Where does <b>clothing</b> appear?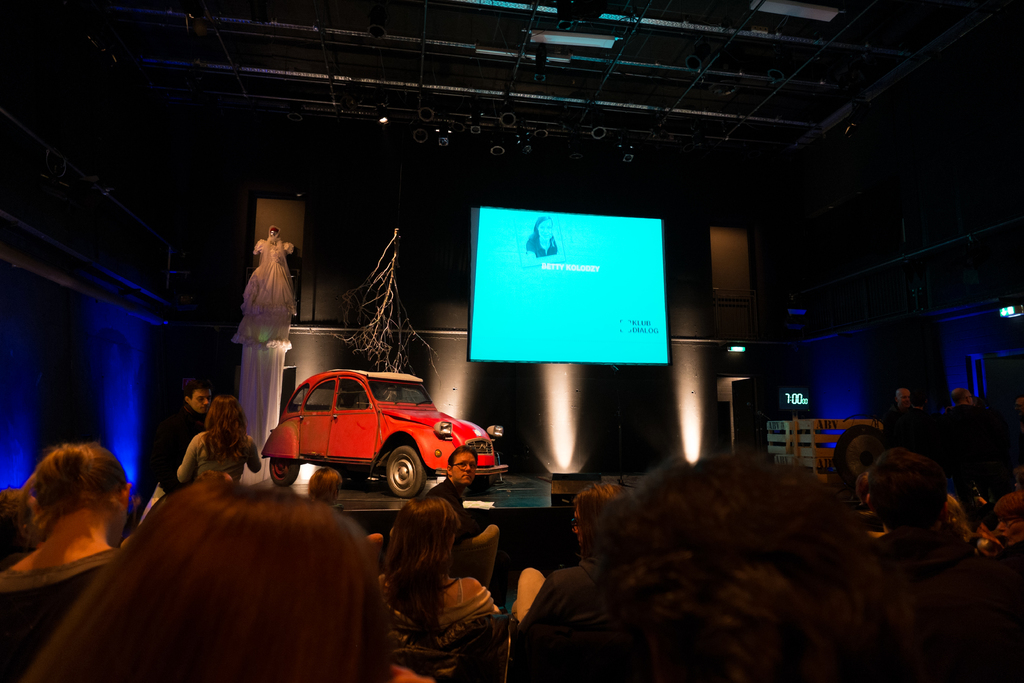
Appears at x1=384, y1=574, x2=503, y2=675.
